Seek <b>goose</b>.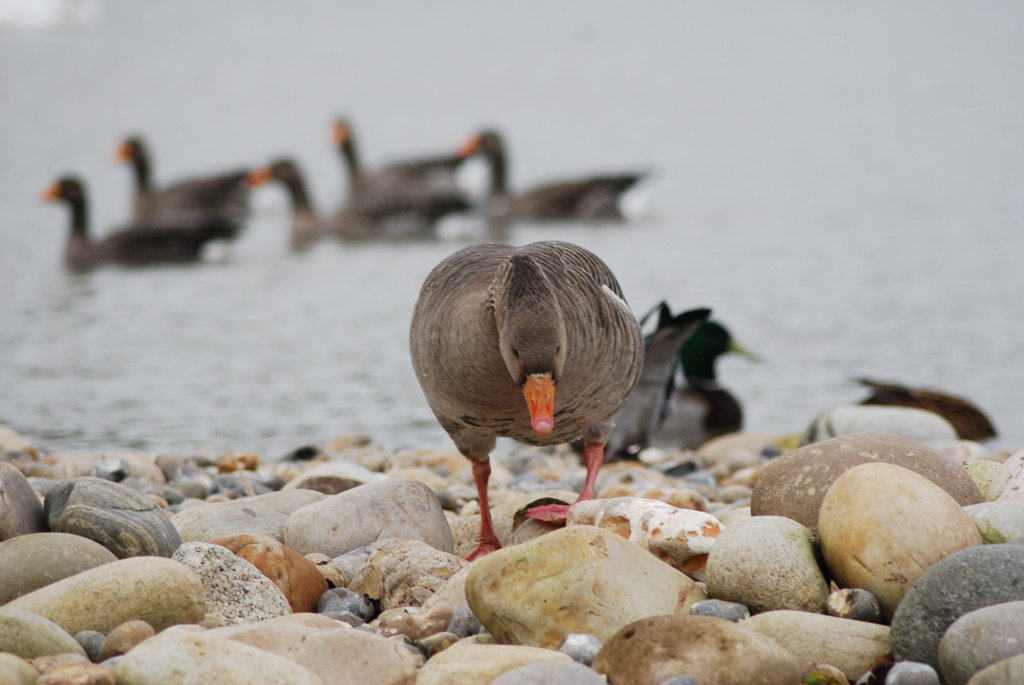
locate(243, 154, 390, 232).
